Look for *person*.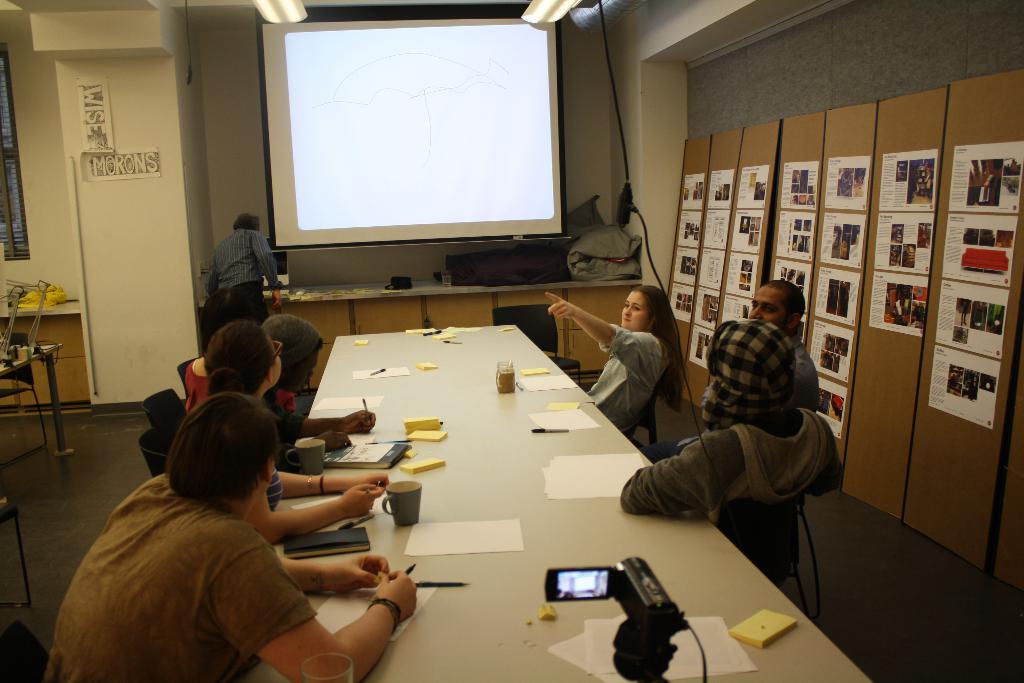
Found: box=[615, 318, 844, 525].
